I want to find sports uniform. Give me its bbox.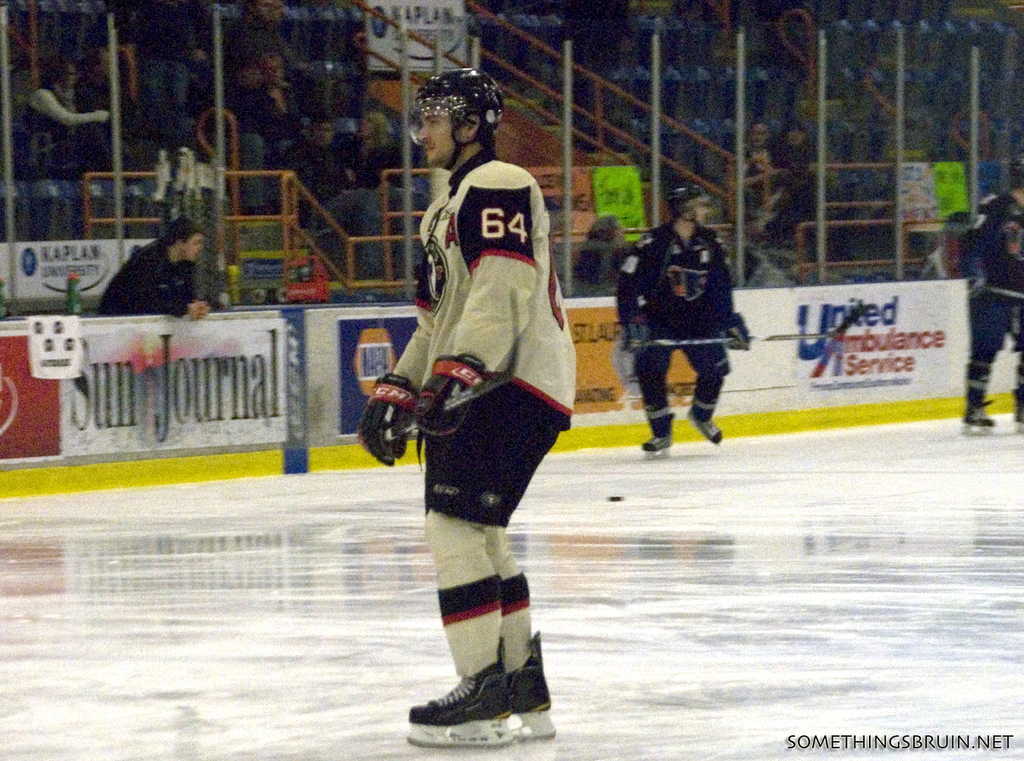
BBox(369, 113, 586, 723).
